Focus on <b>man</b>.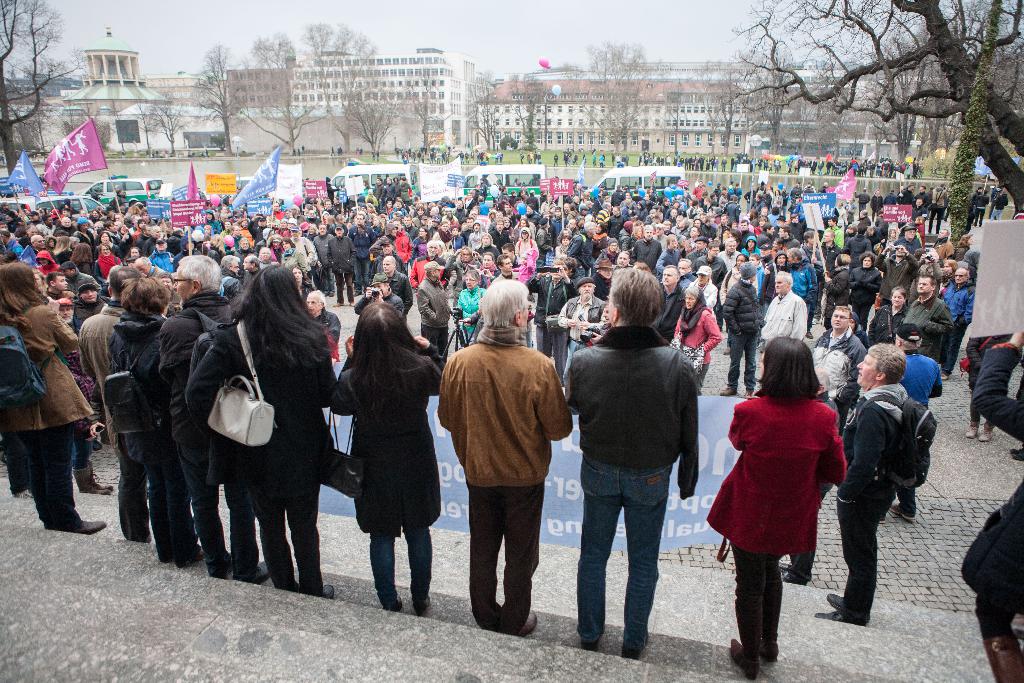
Focused at left=214, top=252, right=247, bottom=301.
